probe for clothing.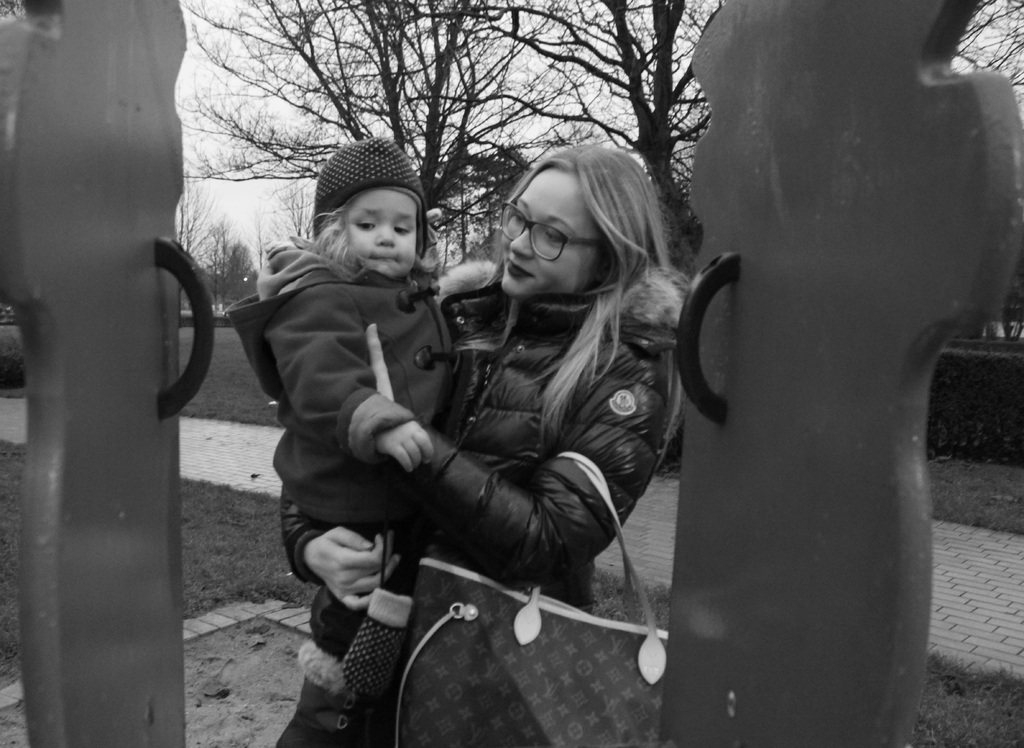
Probe result: (left=221, top=234, right=456, bottom=672).
